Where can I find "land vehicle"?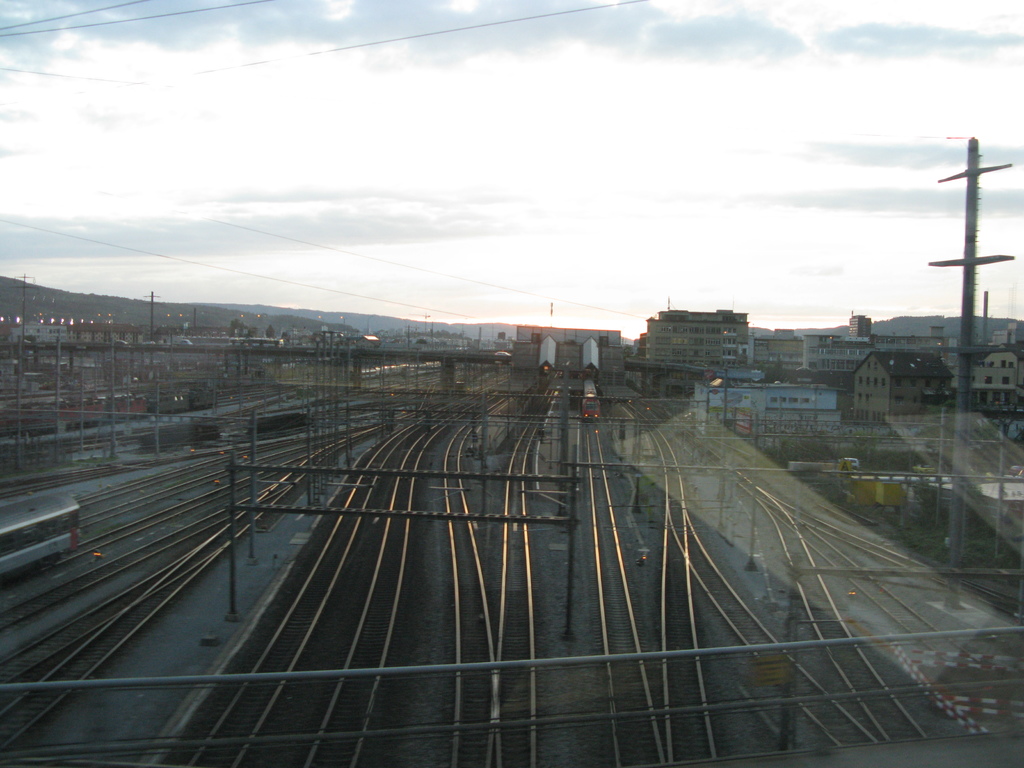
You can find it at rect(578, 376, 606, 423).
